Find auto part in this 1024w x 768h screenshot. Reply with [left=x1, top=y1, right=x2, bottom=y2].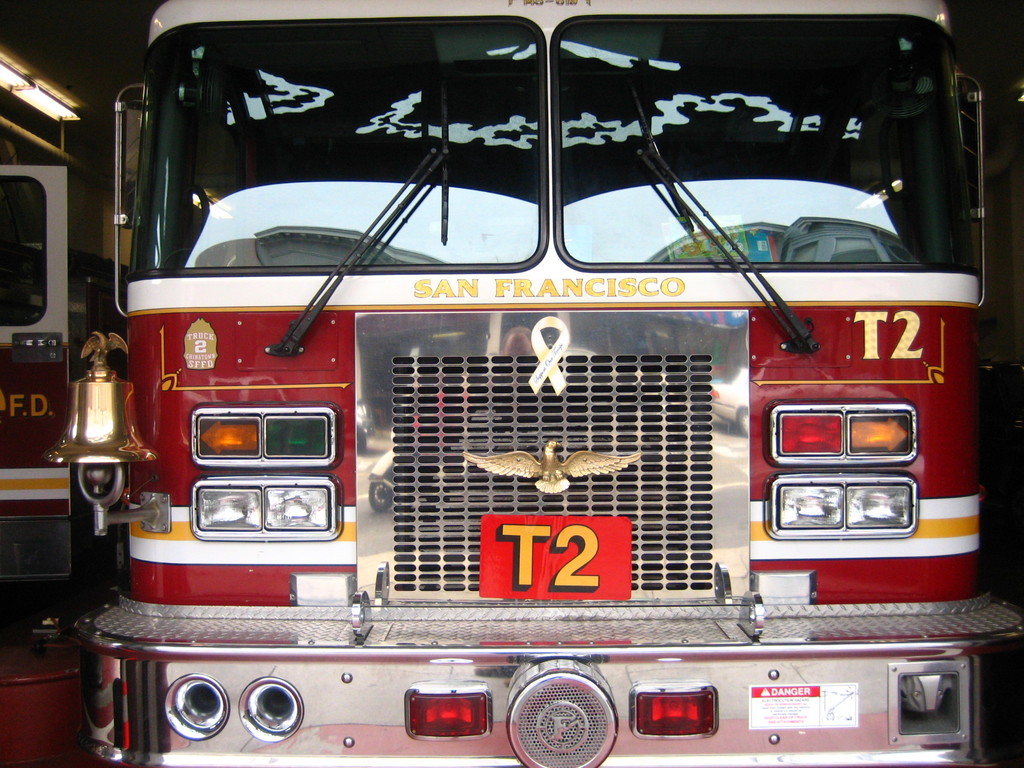
[left=512, top=668, right=614, bottom=758].
